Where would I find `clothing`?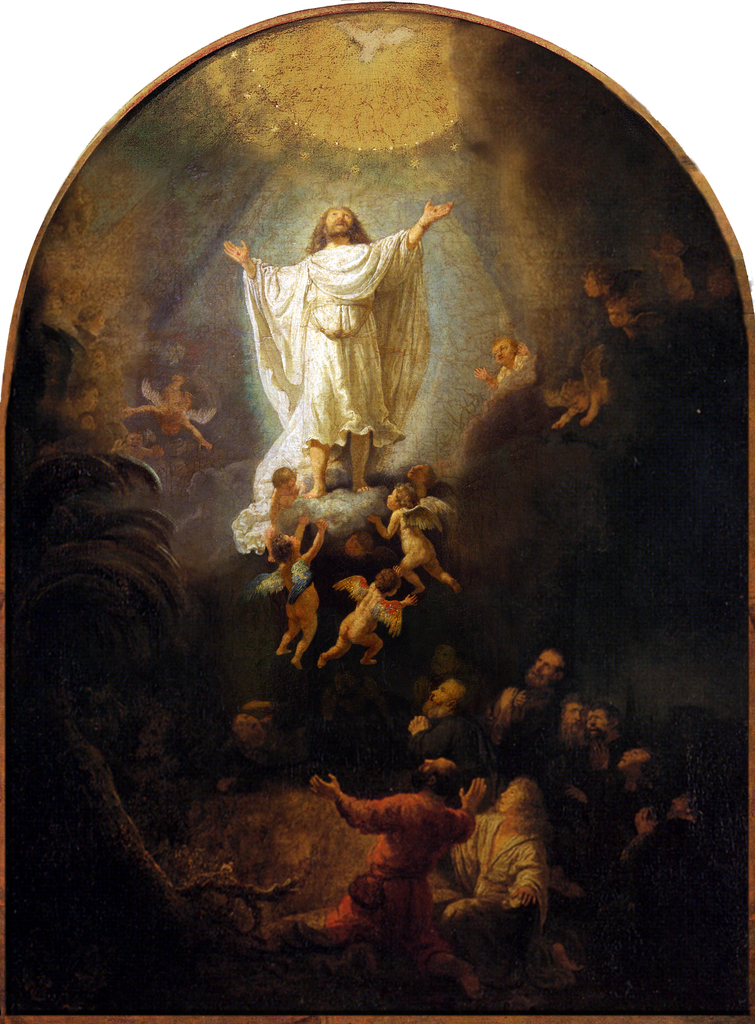
At box(241, 197, 432, 446).
